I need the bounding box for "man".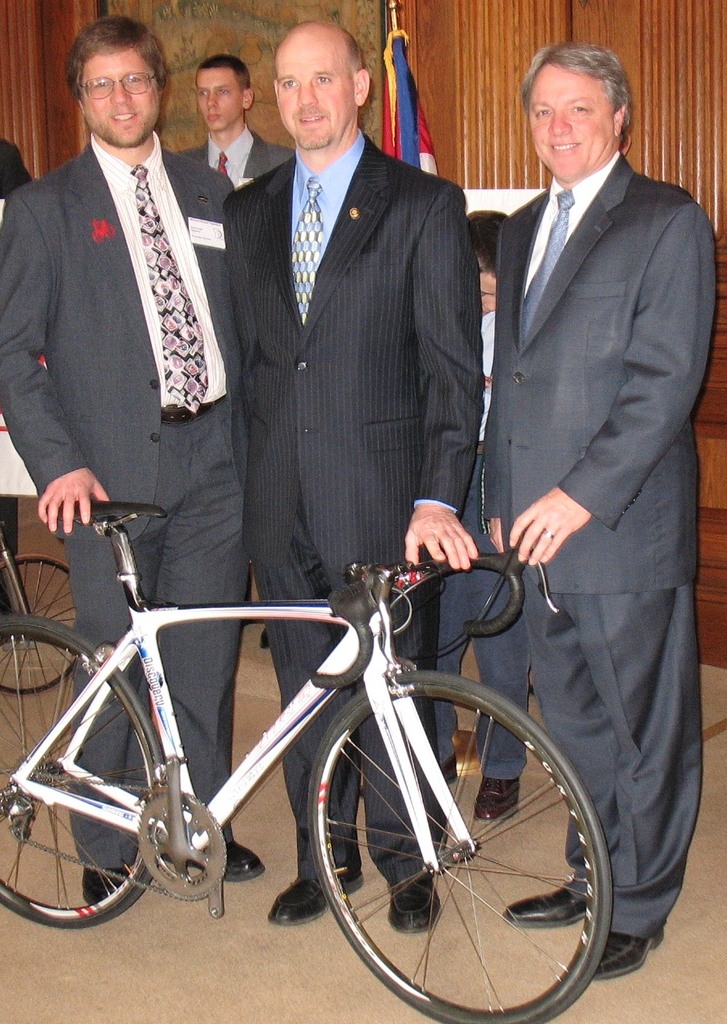
Here it is: 0, 19, 263, 908.
